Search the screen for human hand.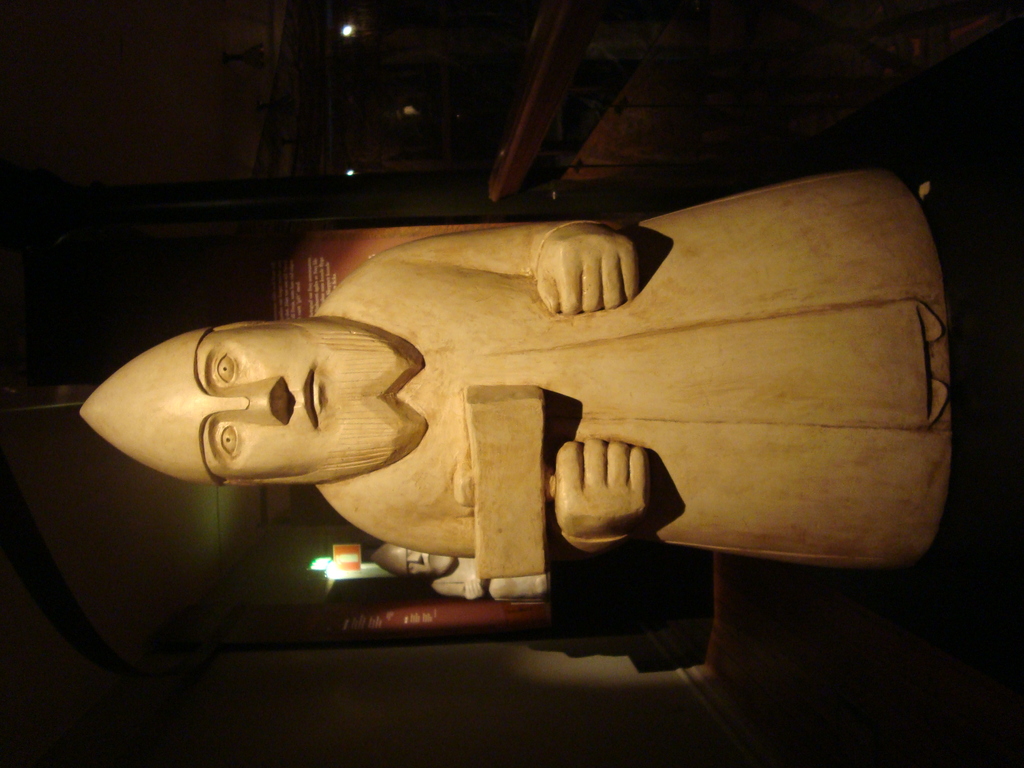
Found at {"x1": 536, "y1": 215, "x2": 653, "y2": 308}.
